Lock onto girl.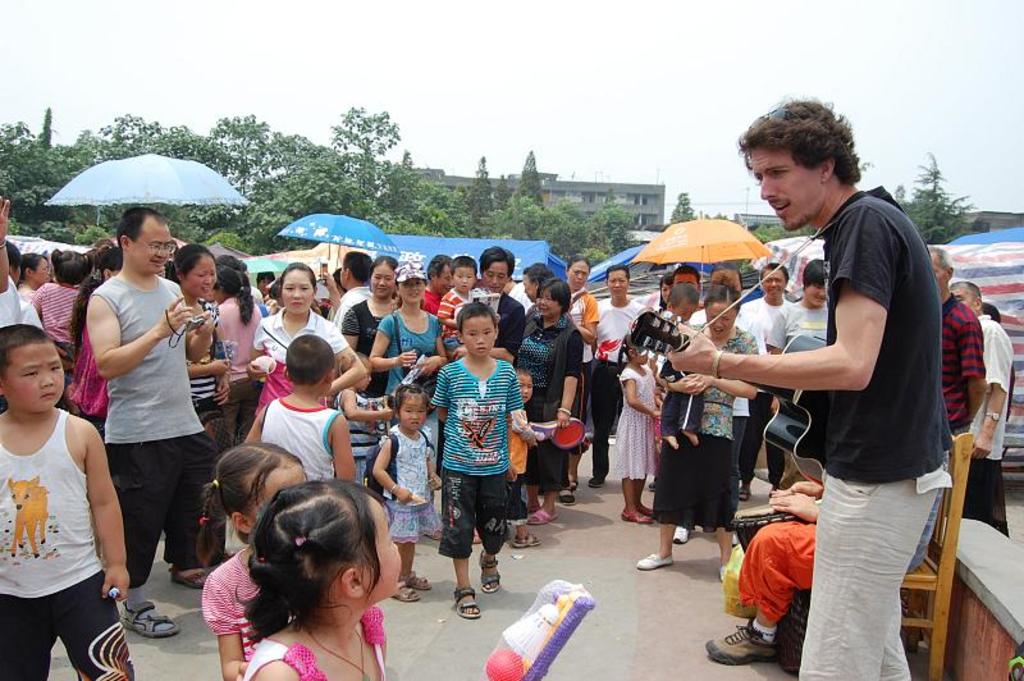
Locked: 205/444/311/680.
